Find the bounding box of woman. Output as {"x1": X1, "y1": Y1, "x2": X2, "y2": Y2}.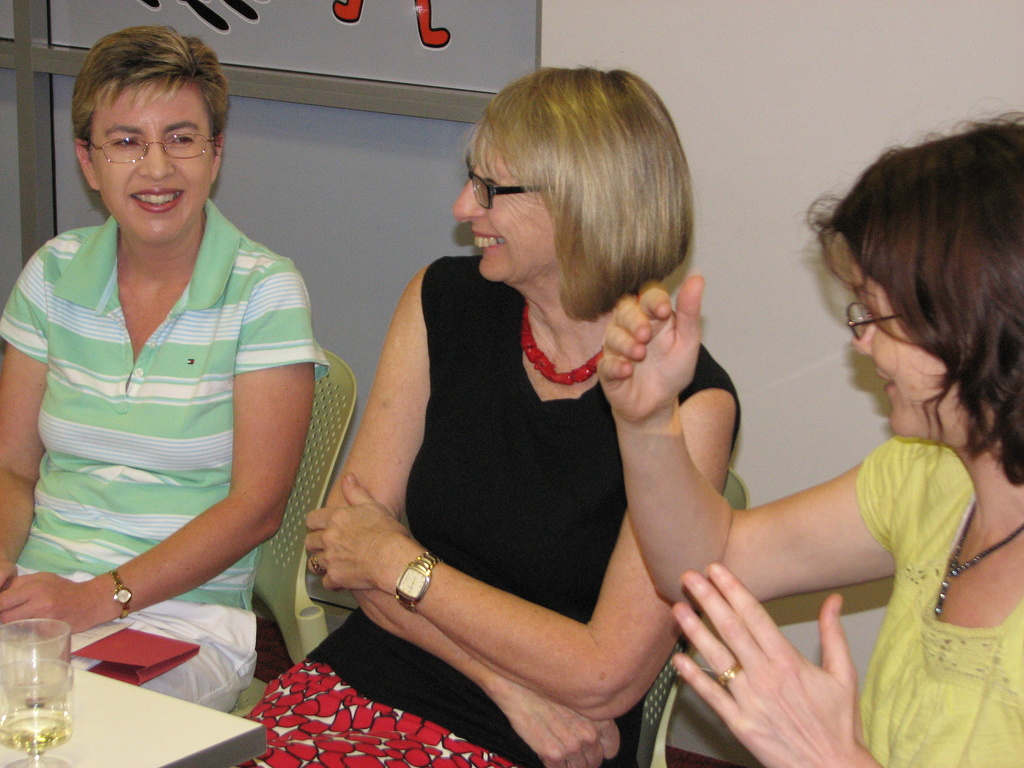
{"x1": 0, "y1": 12, "x2": 332, "y2": 712}.
